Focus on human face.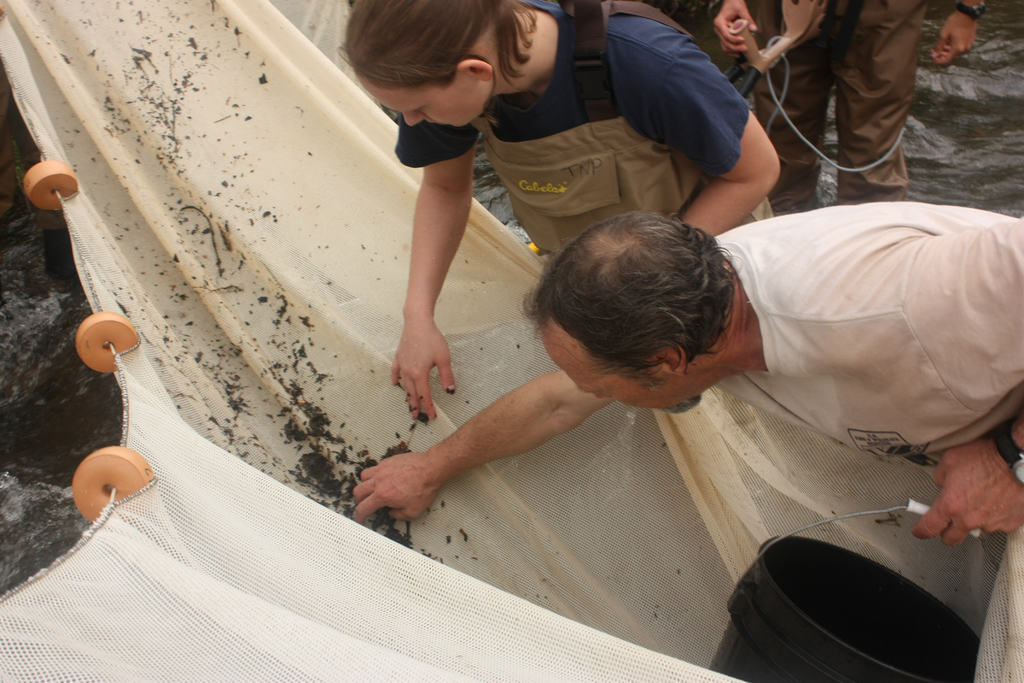
Focused at l=350, t=73, r=485, b=129.
